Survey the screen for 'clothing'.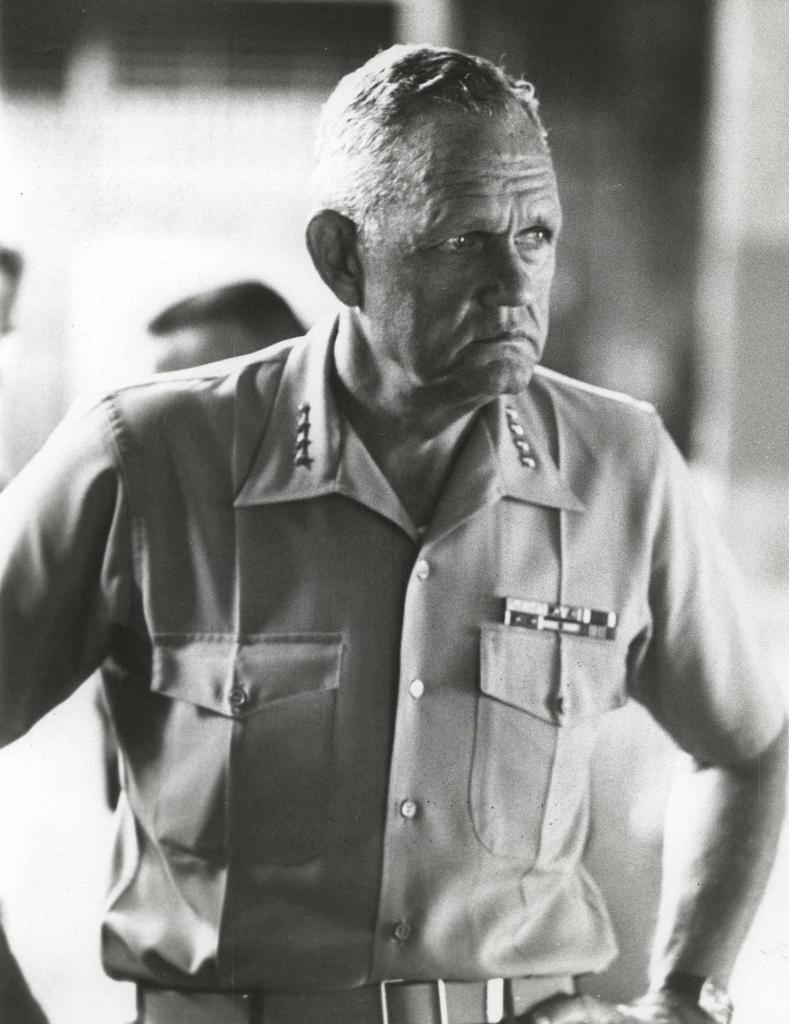
Survey found: box=[0, 301, 788, 1023].
